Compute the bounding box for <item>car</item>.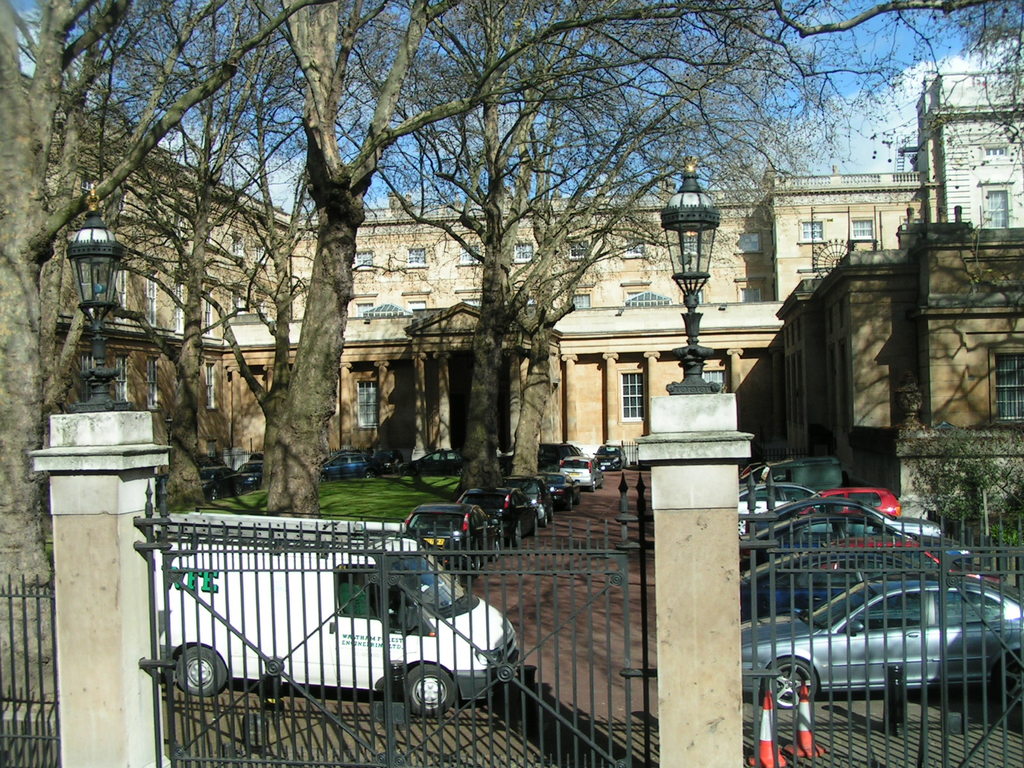
<region>548, 477, 576, 500</region>.
